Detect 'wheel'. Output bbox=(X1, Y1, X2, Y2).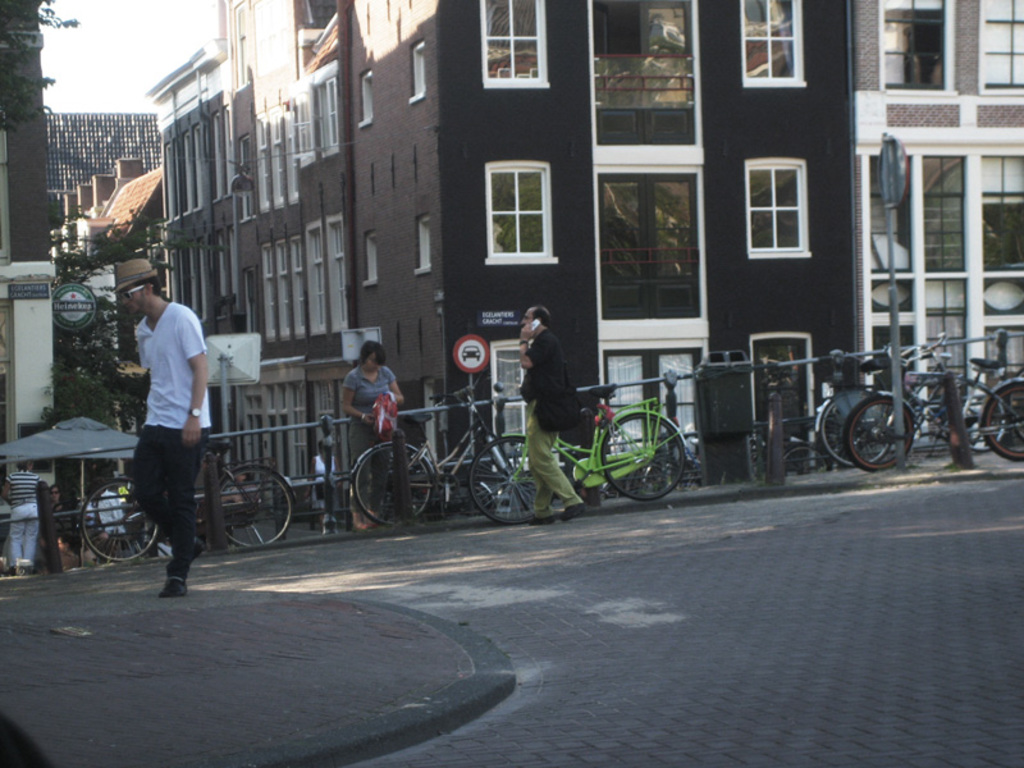
bbox=(989, 378, 1023, 471).
